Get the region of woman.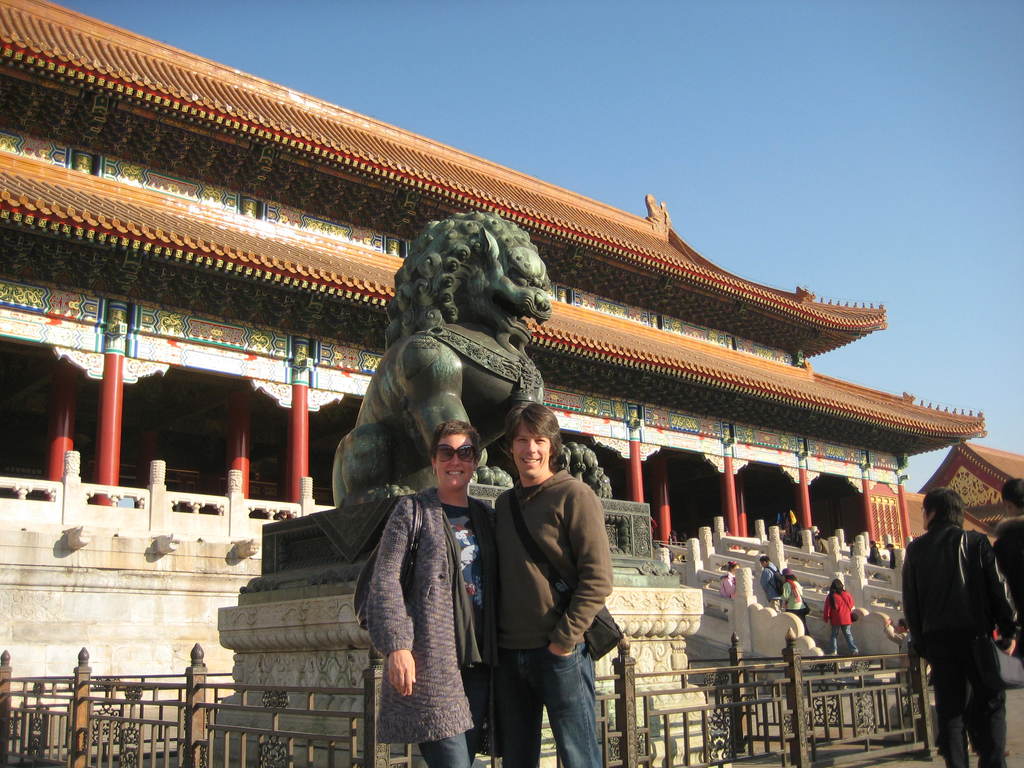
822, 579, 861, 653.
